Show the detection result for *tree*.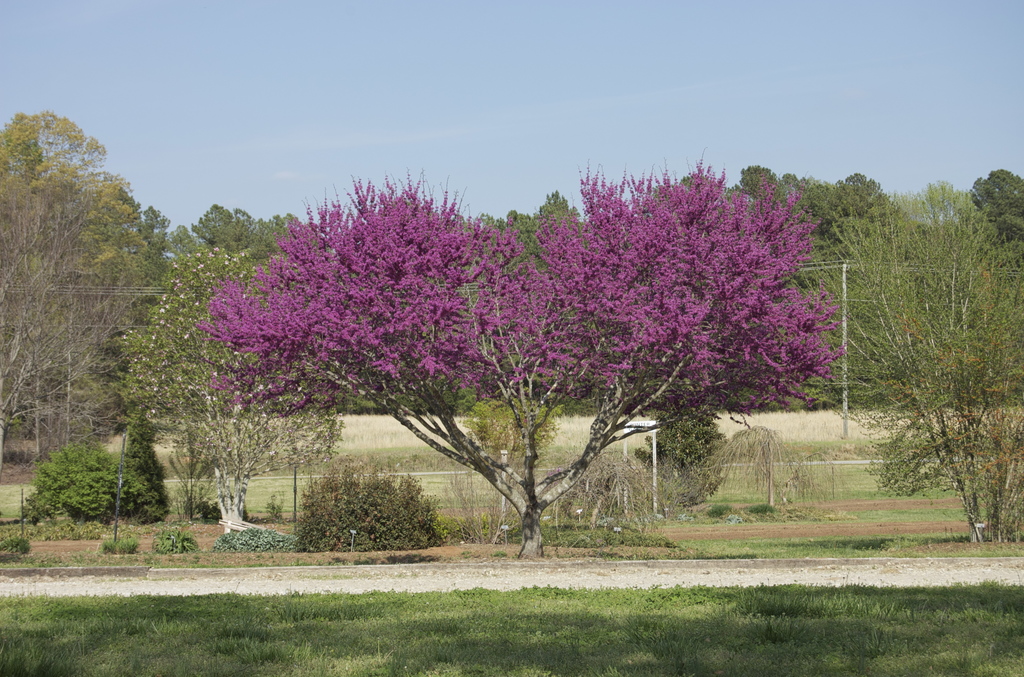
192,146,849,561.
